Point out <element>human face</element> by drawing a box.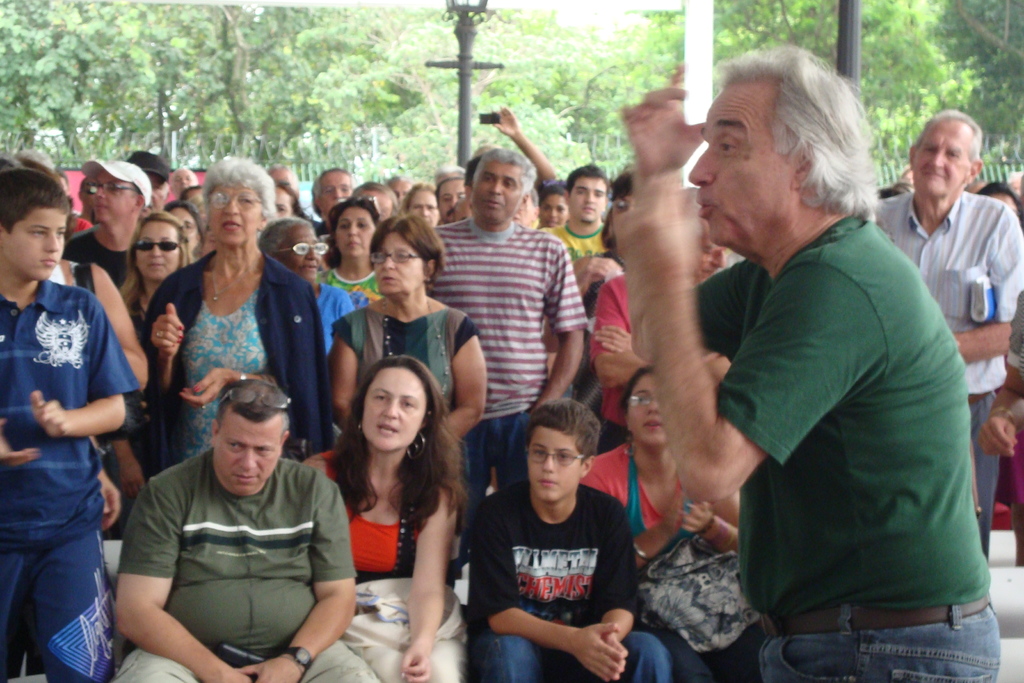
BBox(909, 119, 968, 194).
